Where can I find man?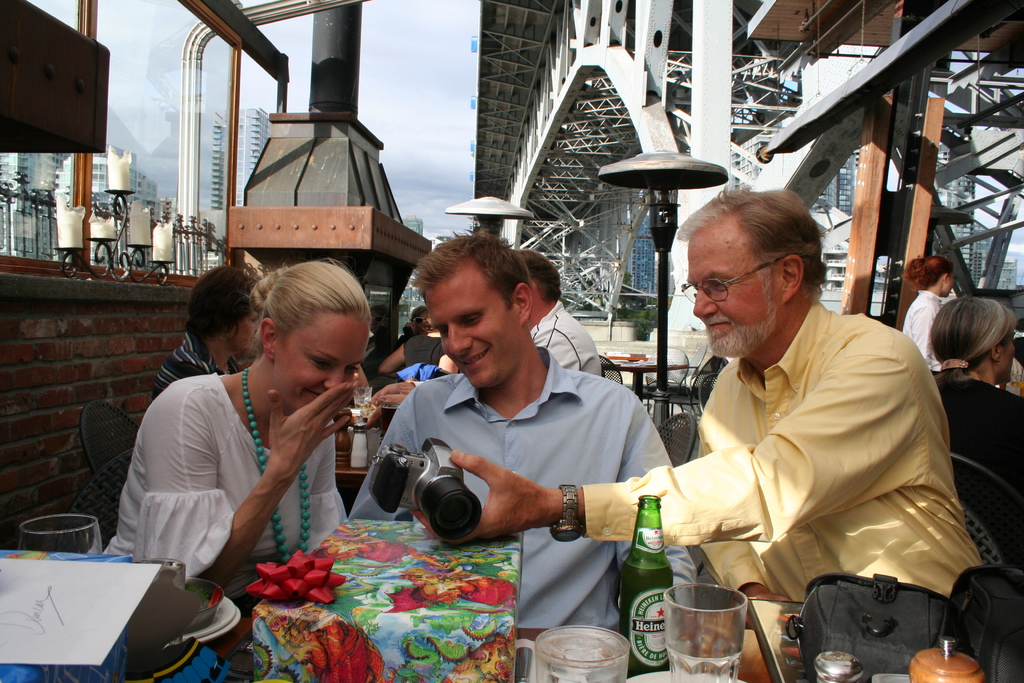
You can find it at <region>351, 229, 701, 638</region>.
